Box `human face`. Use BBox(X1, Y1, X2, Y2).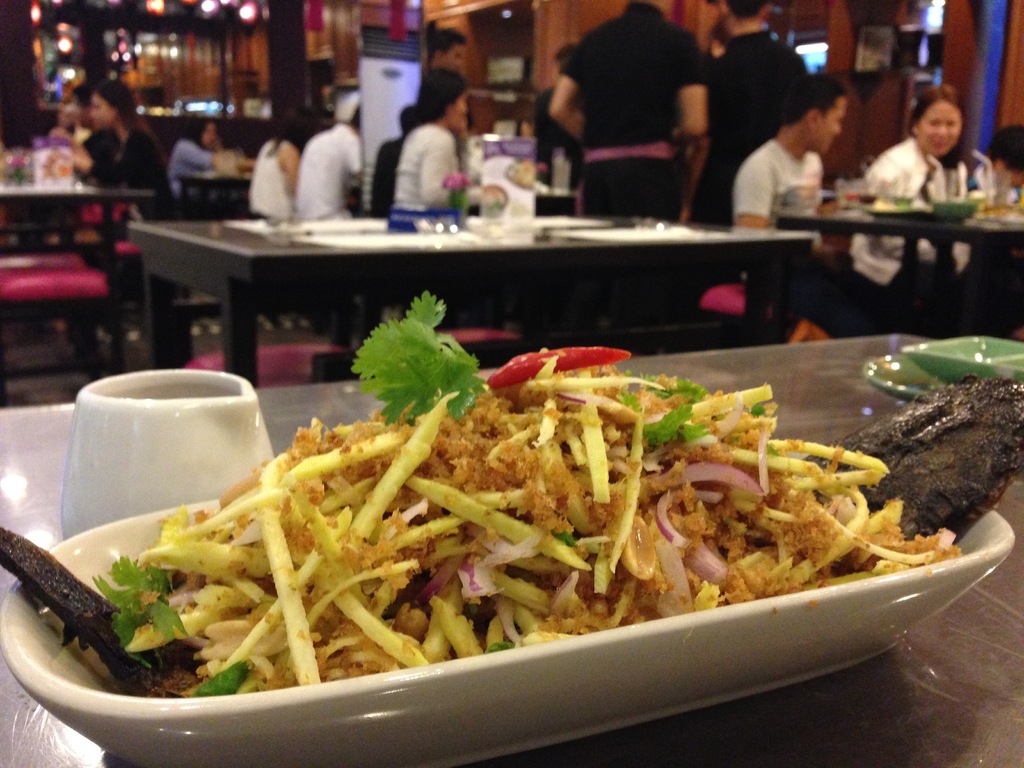
BBox(450, 90, 468, 130).
